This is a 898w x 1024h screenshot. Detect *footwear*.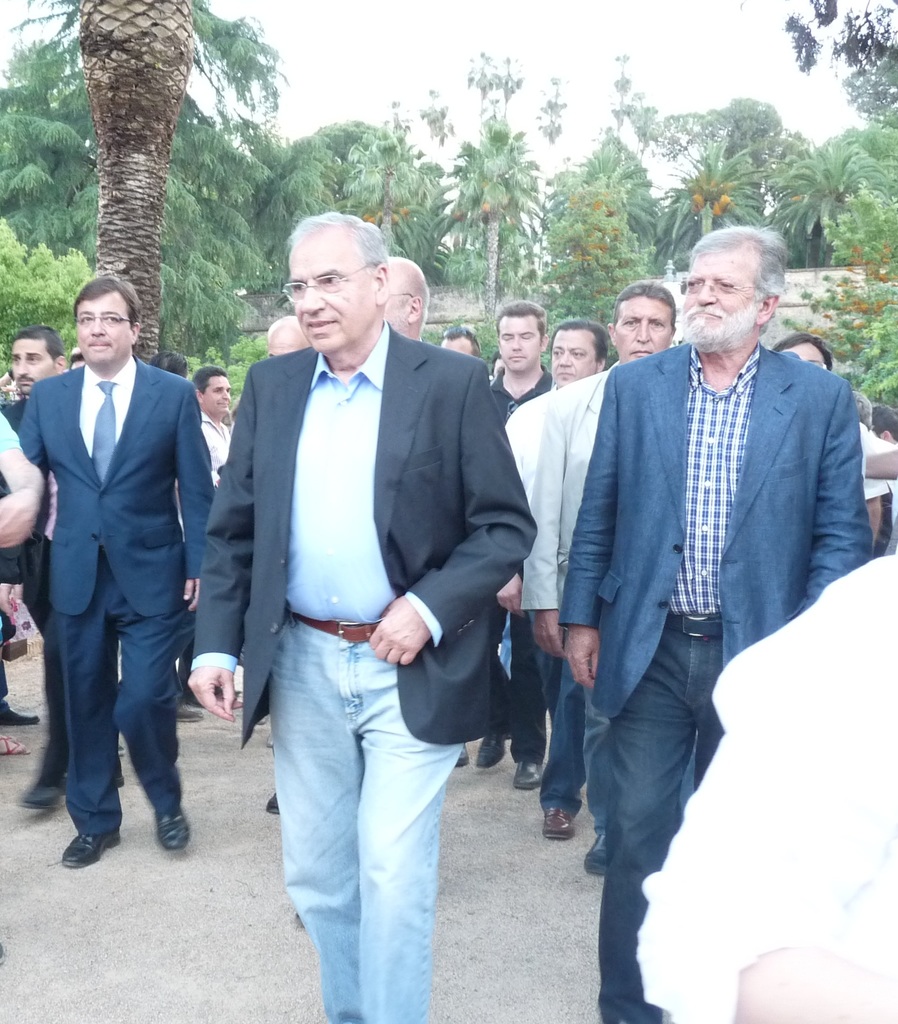
bbox(22, 785, 66, 812).
